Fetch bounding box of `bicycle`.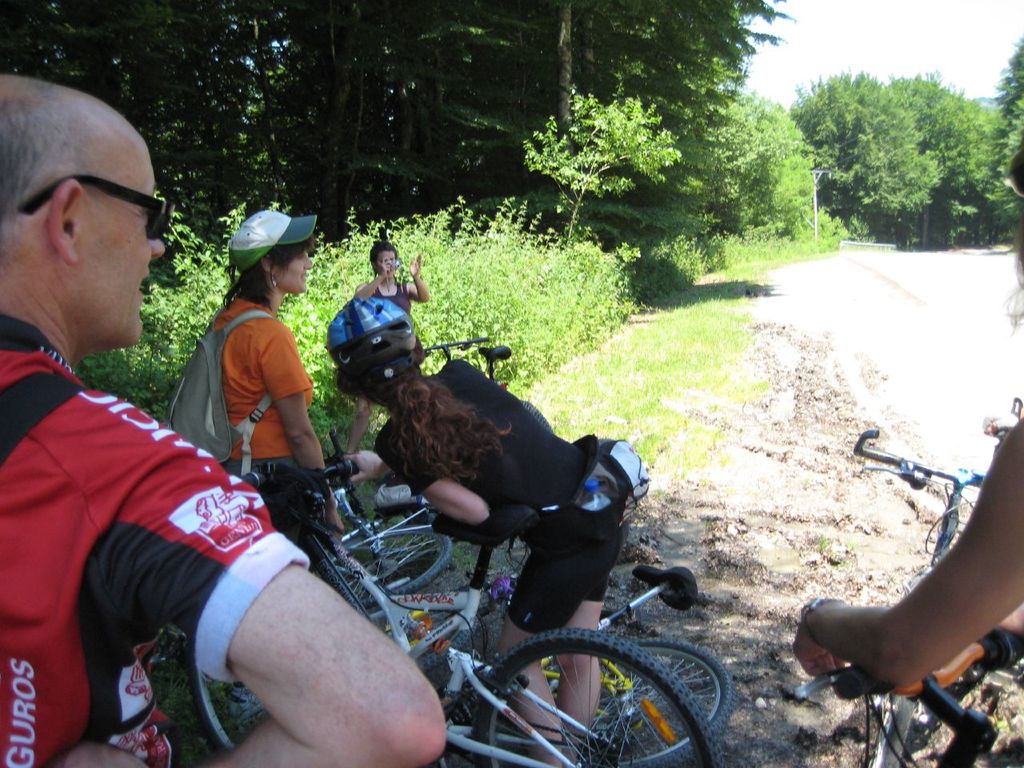
Bbox: l=310, t=424, r=458, b=598.
